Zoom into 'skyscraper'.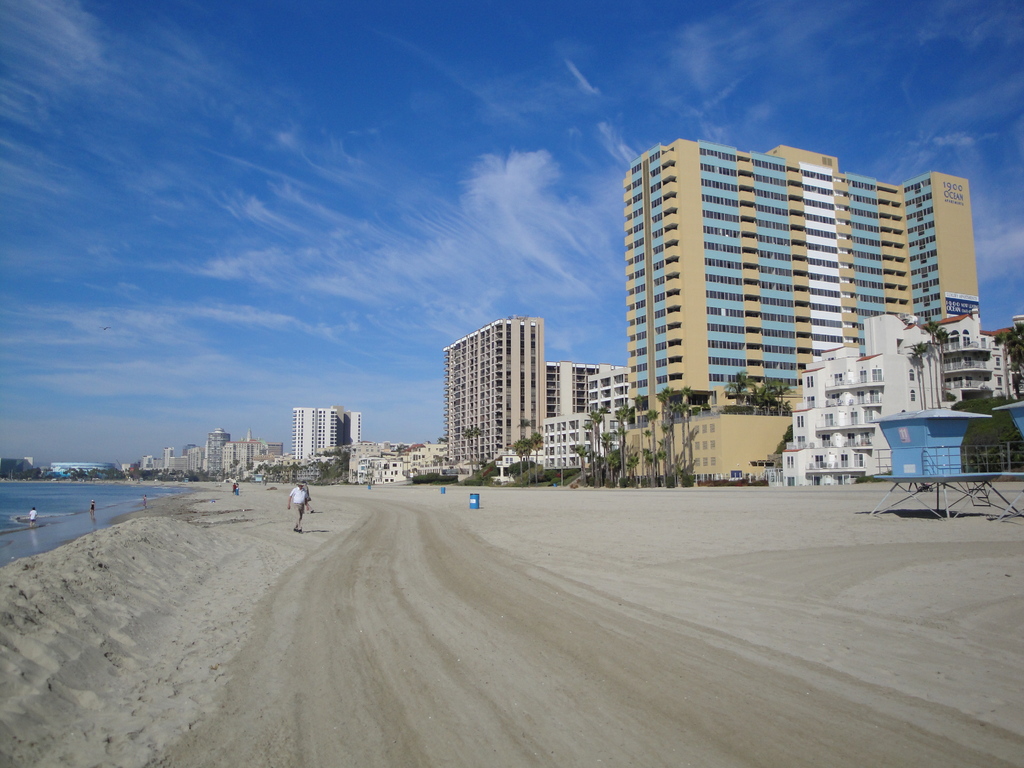
Zoom target: (613,147,983,483).
